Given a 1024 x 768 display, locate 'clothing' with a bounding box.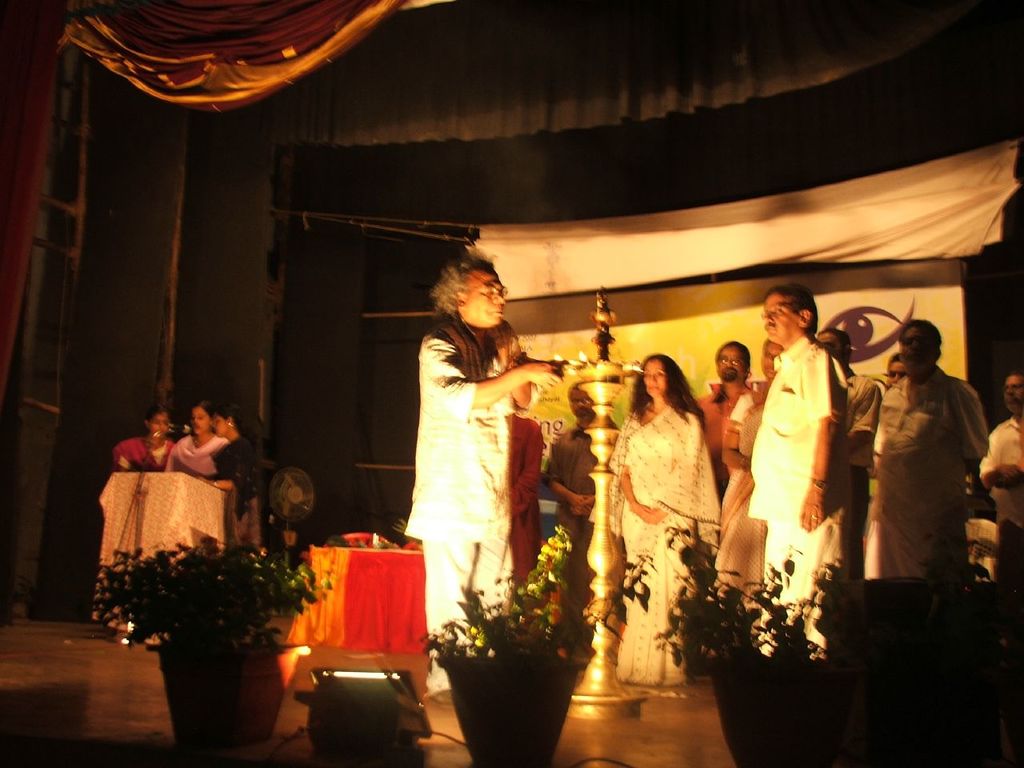
Located: bbox=[399, 326, 521, 694].
